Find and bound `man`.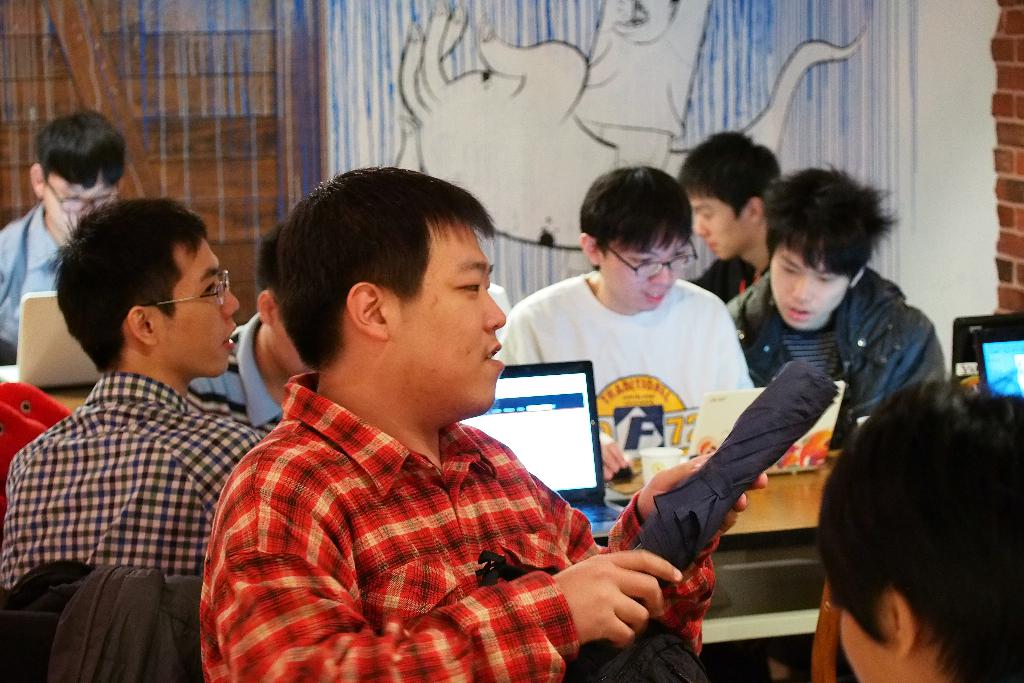
Bound: 185 218 321 431.
